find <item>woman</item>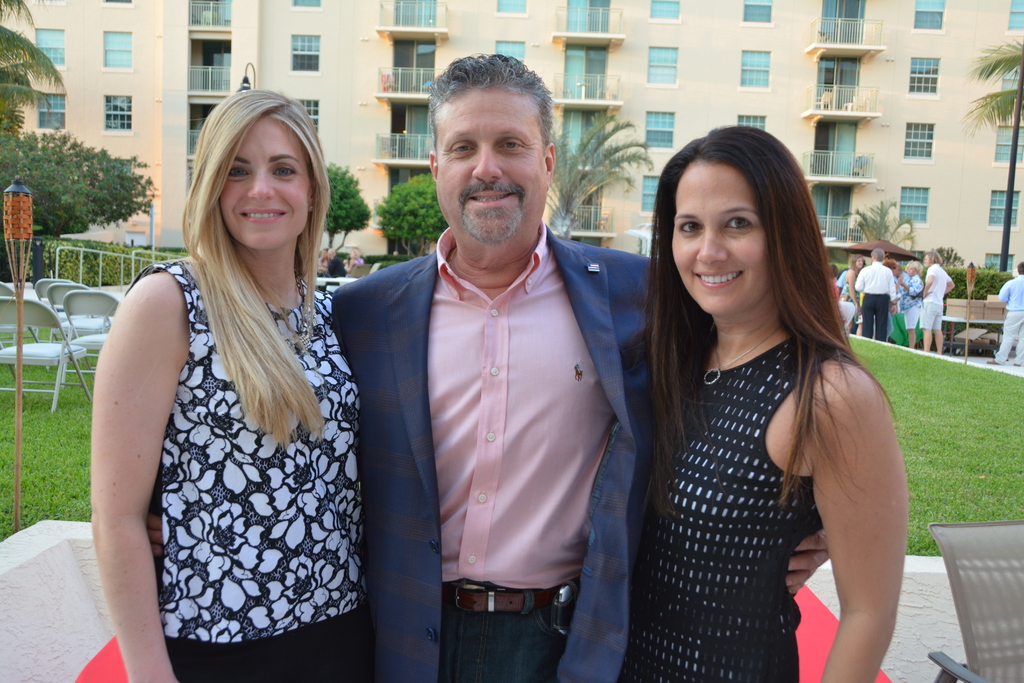
(x1=901, y1=258, x2=926, y2=346)
